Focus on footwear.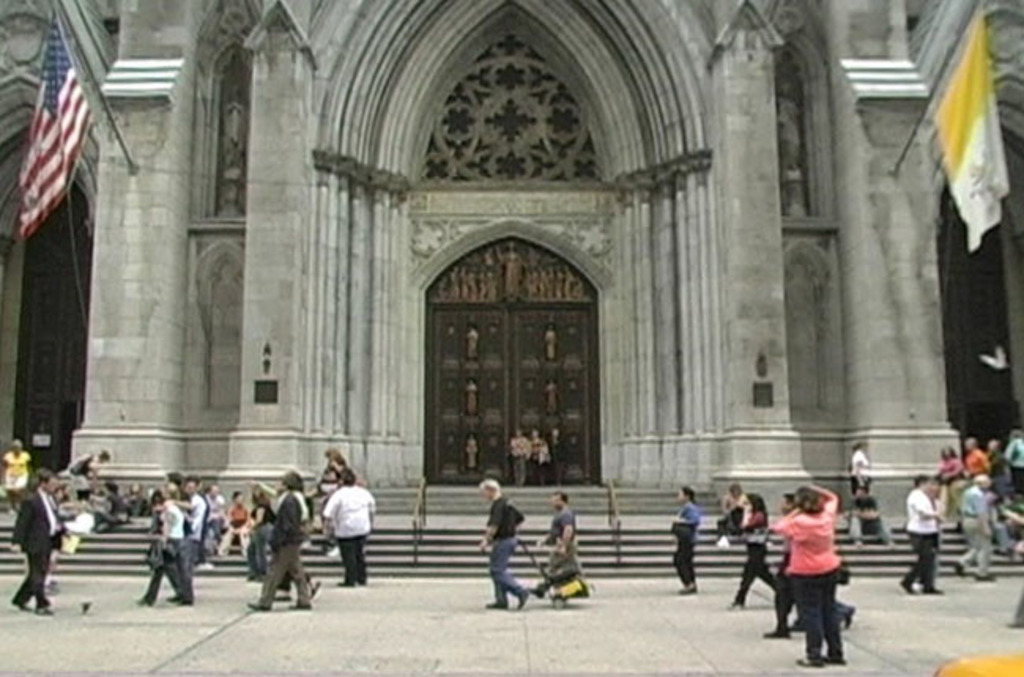
Focused at {"x1": 244, "y1": 603, "x2": 268, "y2": 609}.
